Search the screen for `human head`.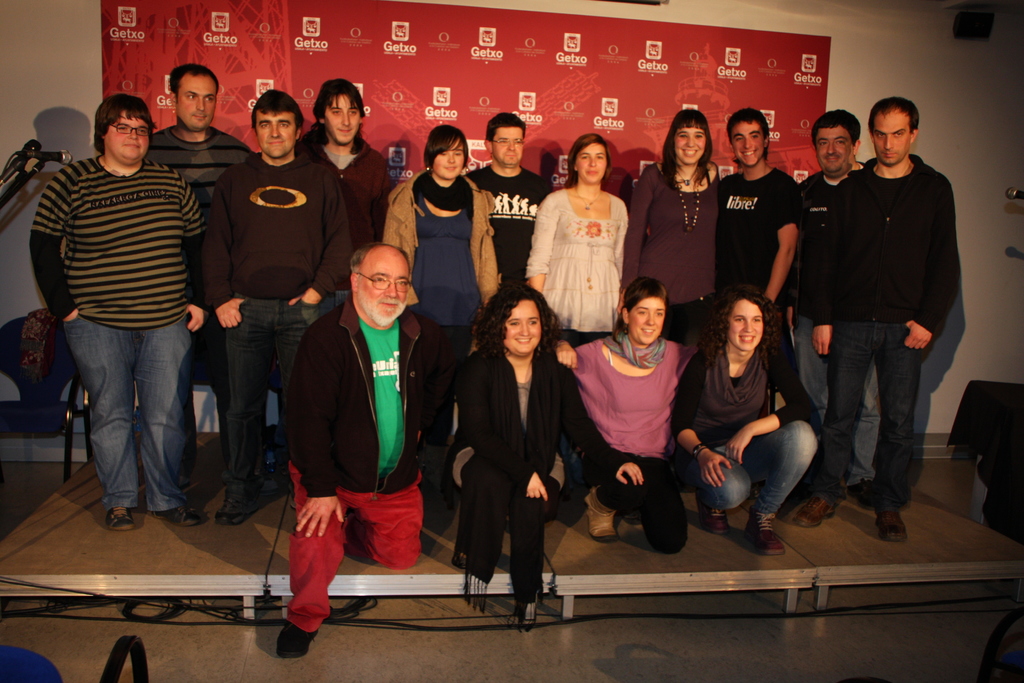
Found at x1=714, y1=290, x2=775, y2=350.
